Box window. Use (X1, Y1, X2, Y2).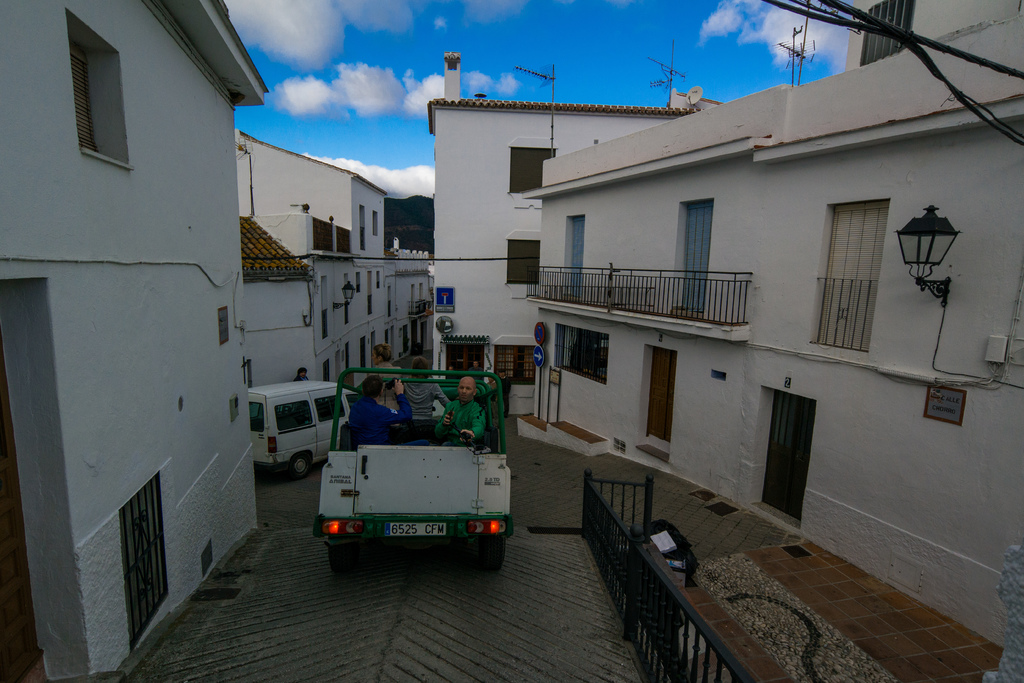
(67, 4, 131, 173).
